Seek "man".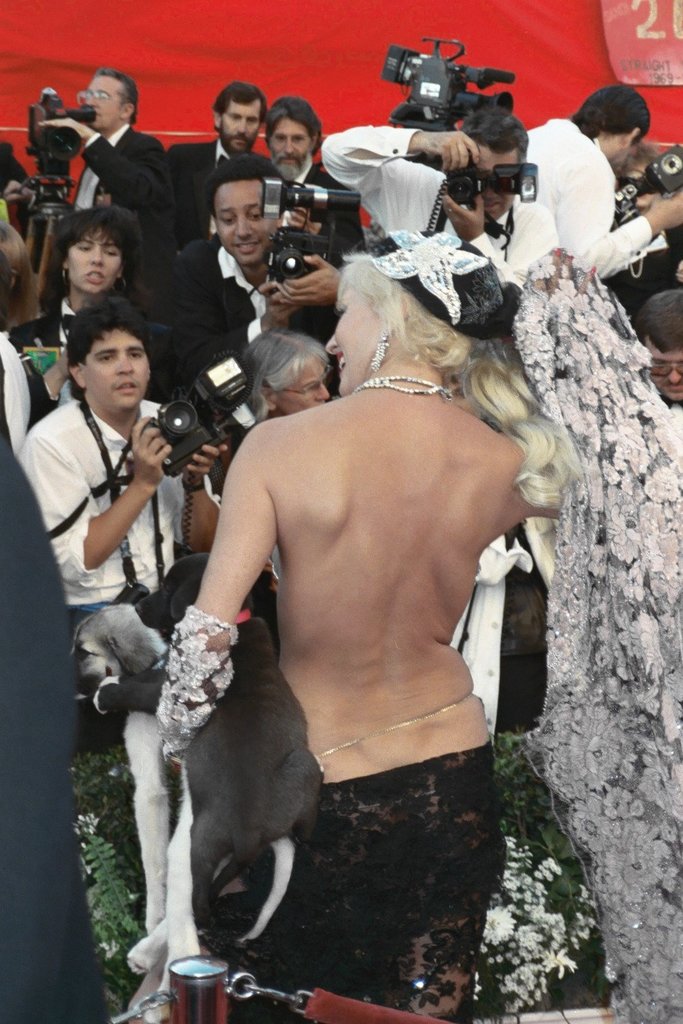
{"left": 165, "top": 79, "right": 271, "bottom": 274}.
